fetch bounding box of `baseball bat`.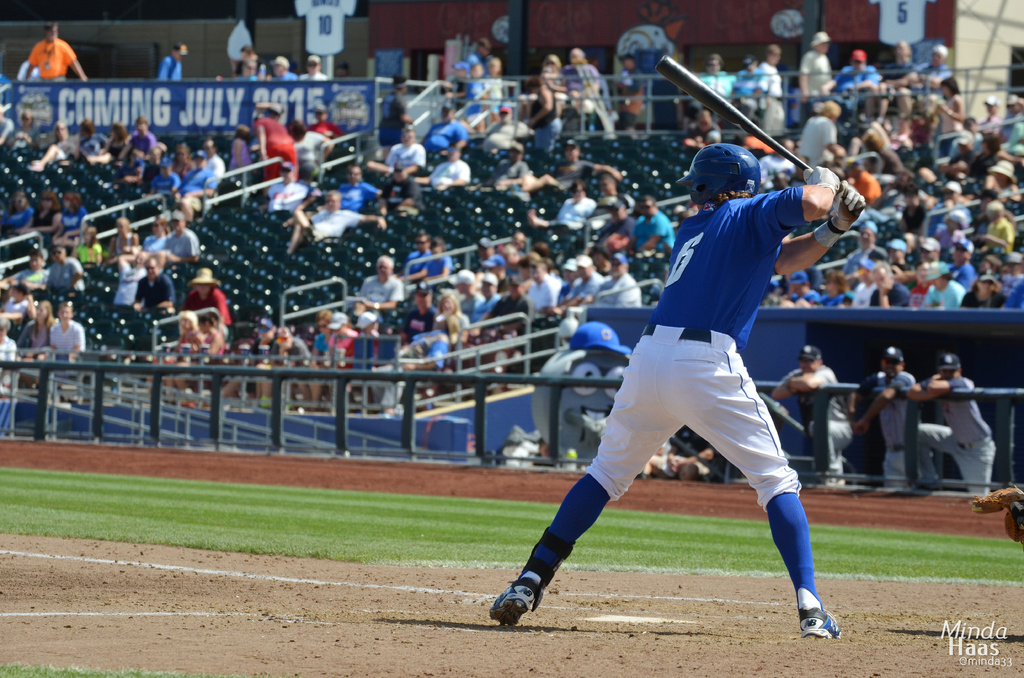
Bbox: <bbox>657, 56, 870, 220</bbox>.
